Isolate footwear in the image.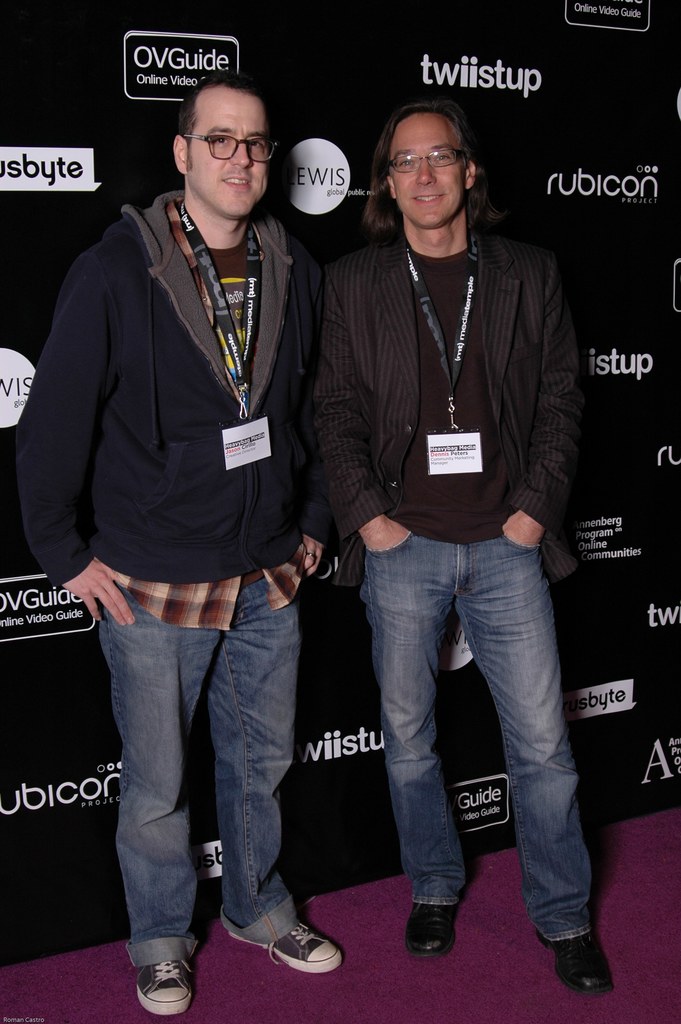
Isolated region: box(405, 903, 461, 957).
